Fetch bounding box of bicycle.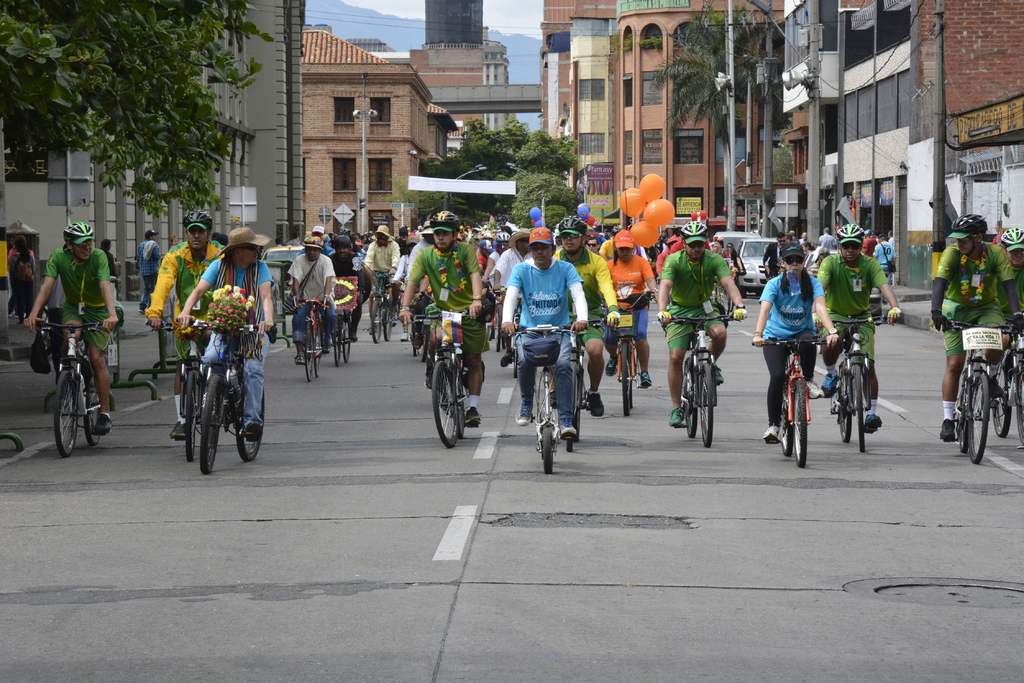
Bbox: (401,306,478,449).
